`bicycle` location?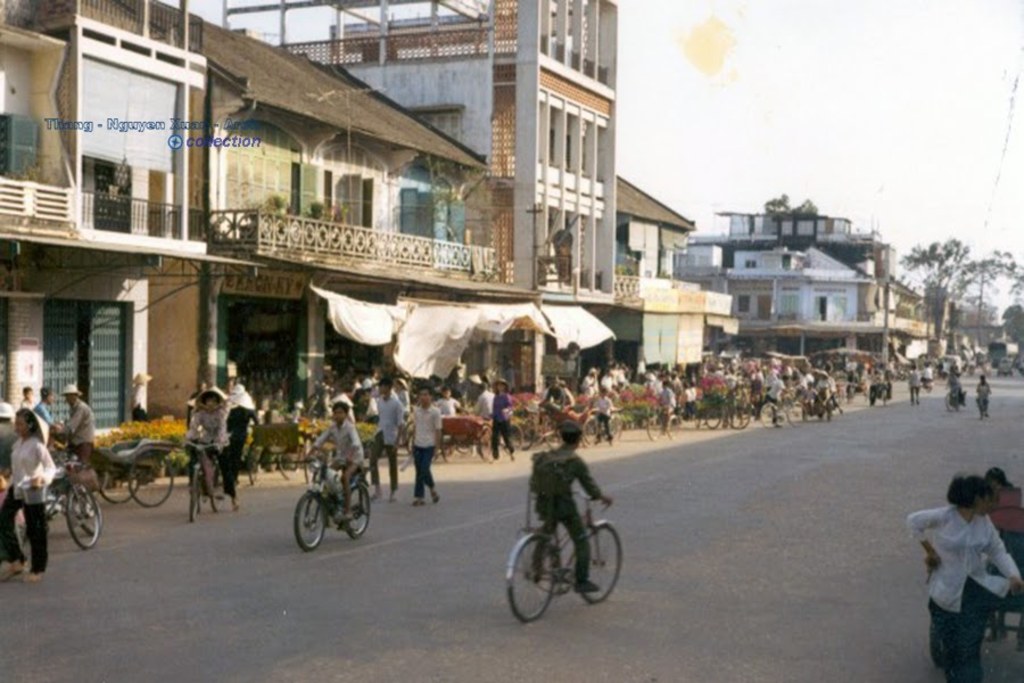
<bbox>697, 392, 751, 438</bbox>
